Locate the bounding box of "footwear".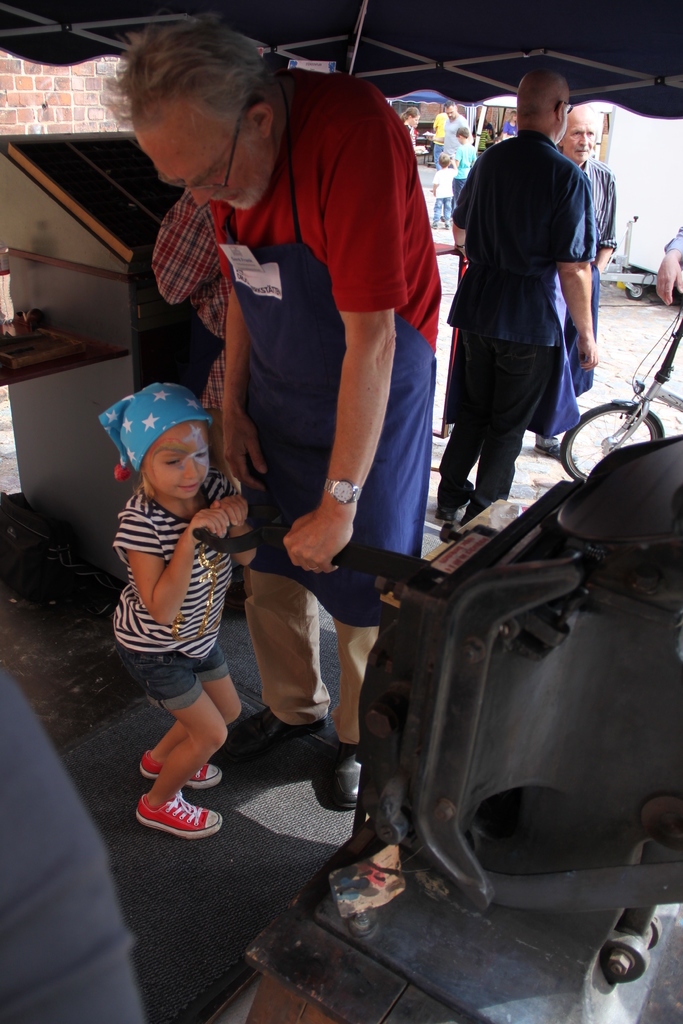
Bounding box: (x1=212, y1=713, x2=331, y2=767).
